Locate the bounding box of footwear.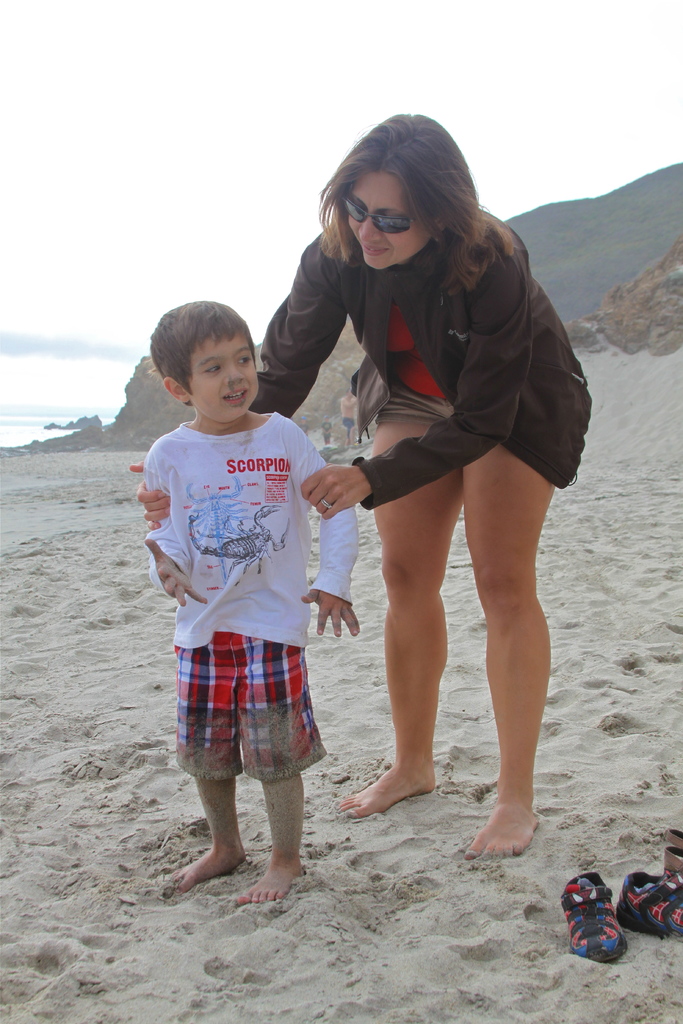
Bounding box: x1=576, y1=883, x2=646, y2=970.
